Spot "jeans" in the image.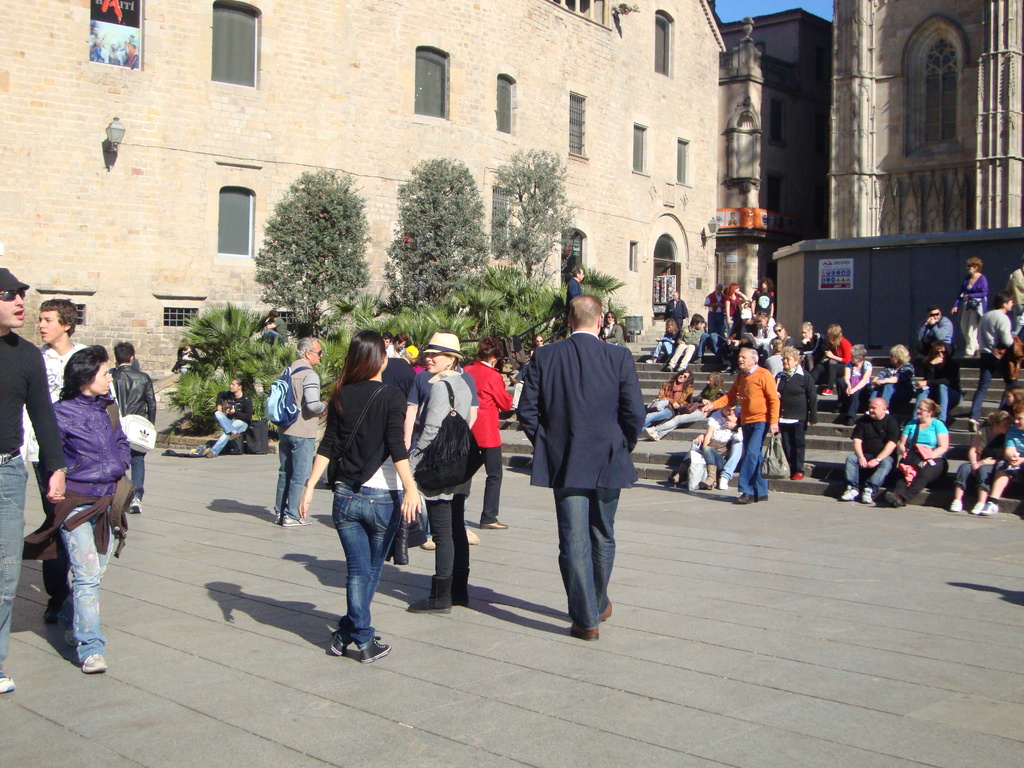
"jeans" found at [212, 410, 246, 455].
